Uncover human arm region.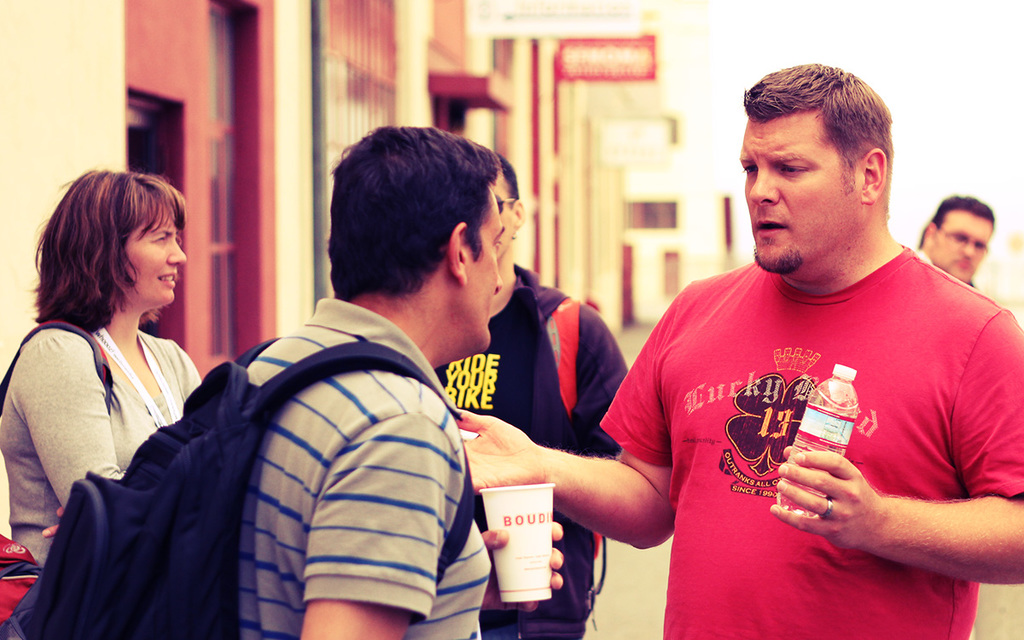
Uncovered: locate(11, 330, 129, 510).
